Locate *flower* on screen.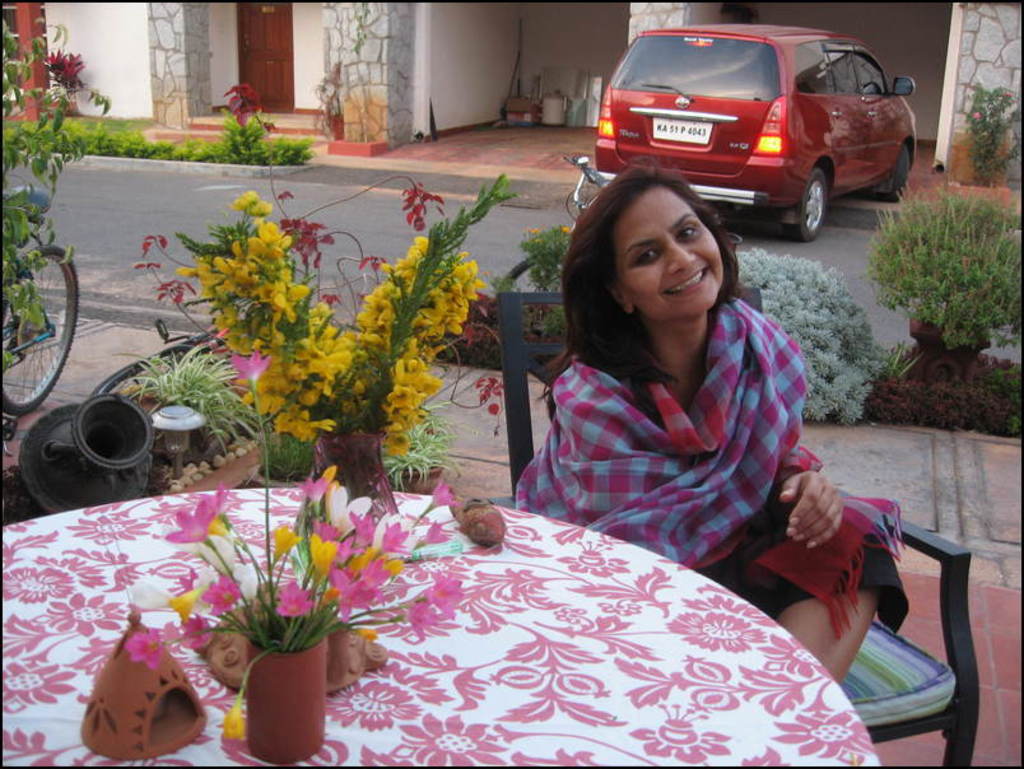
On screen at (1, 555, 70, 606).
